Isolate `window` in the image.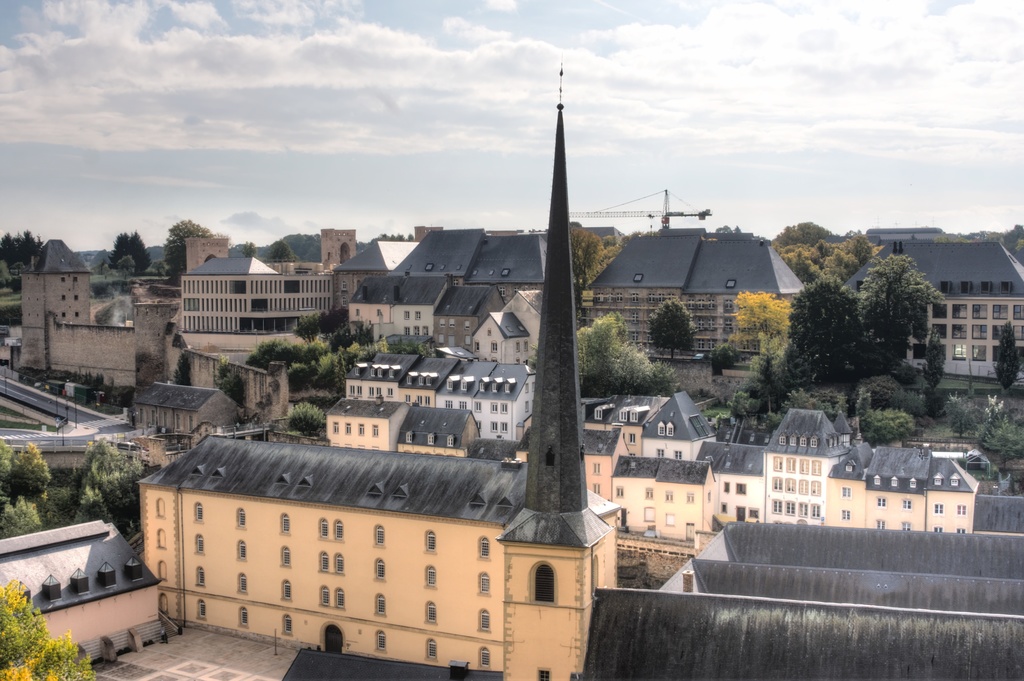
Isolated region: select_region(771, 457, 784, 472).
